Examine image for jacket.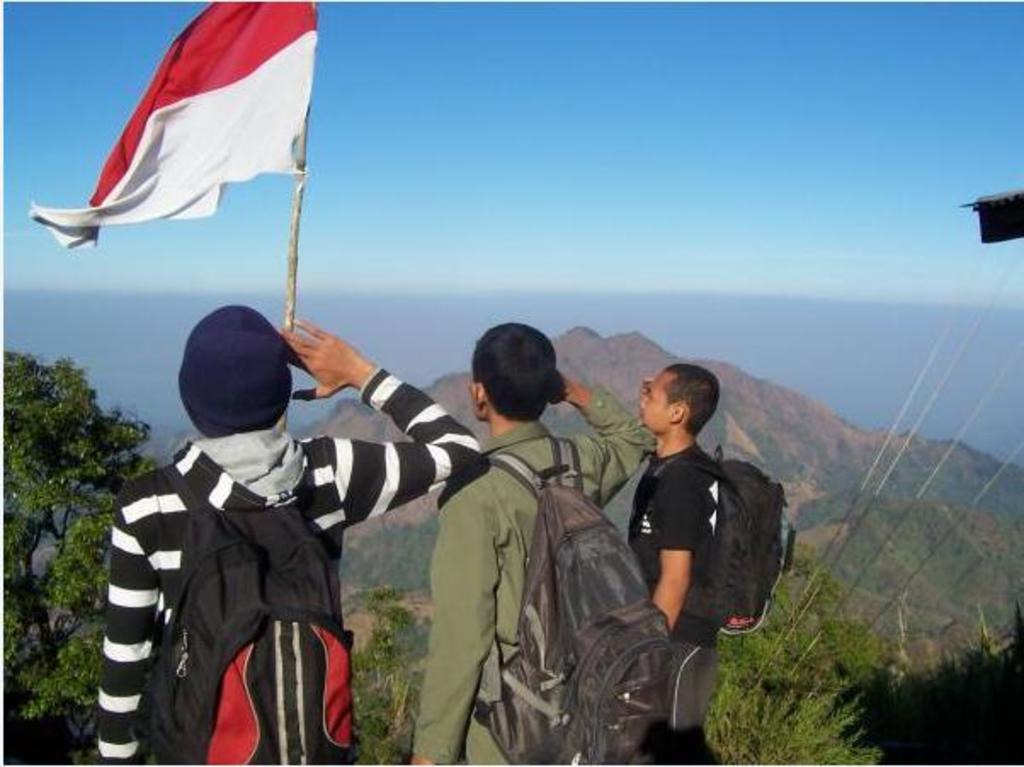
Examination result: locate(88, 362, 490, 765).
